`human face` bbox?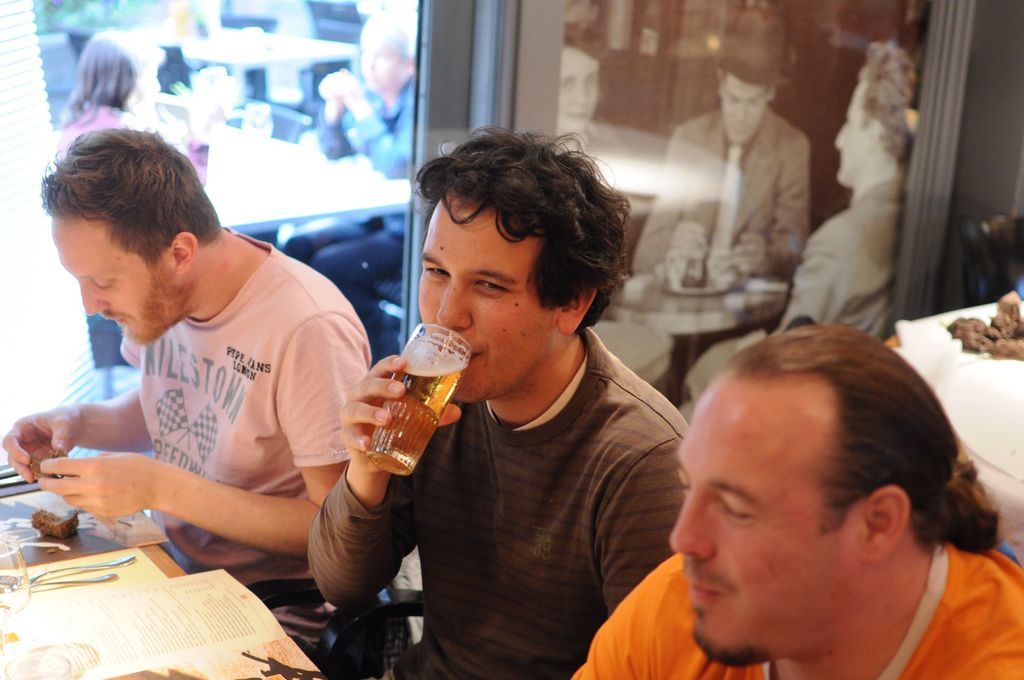
[554,40,604,133]
